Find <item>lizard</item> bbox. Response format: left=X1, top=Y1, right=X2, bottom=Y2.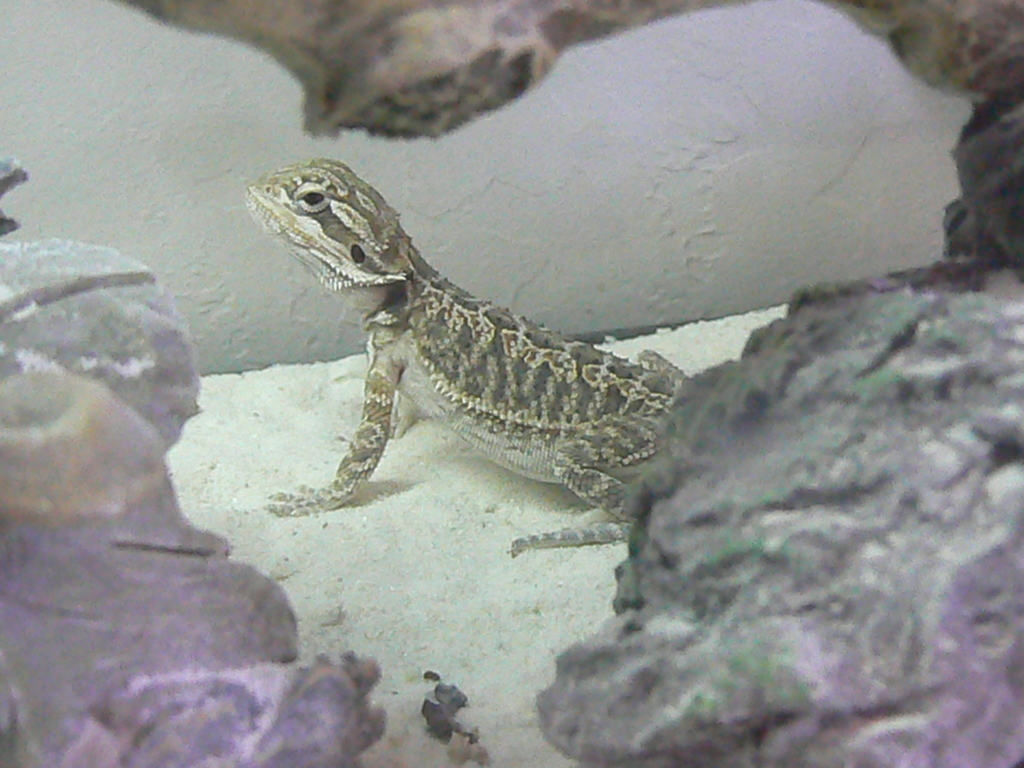
left=234, top=158, right=726, bottom=581.
